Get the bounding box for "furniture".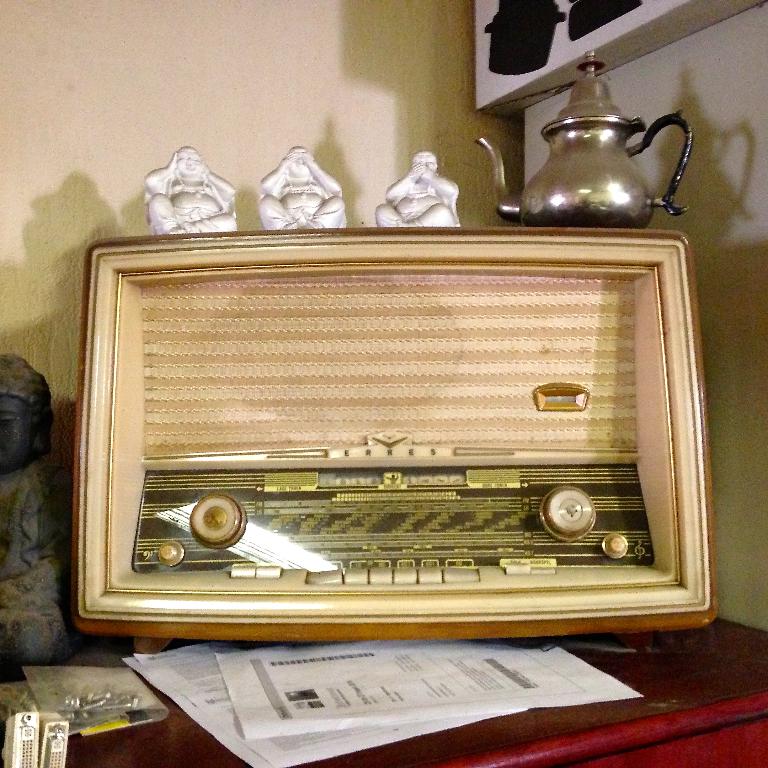
box(0, 615, 767, 767).
